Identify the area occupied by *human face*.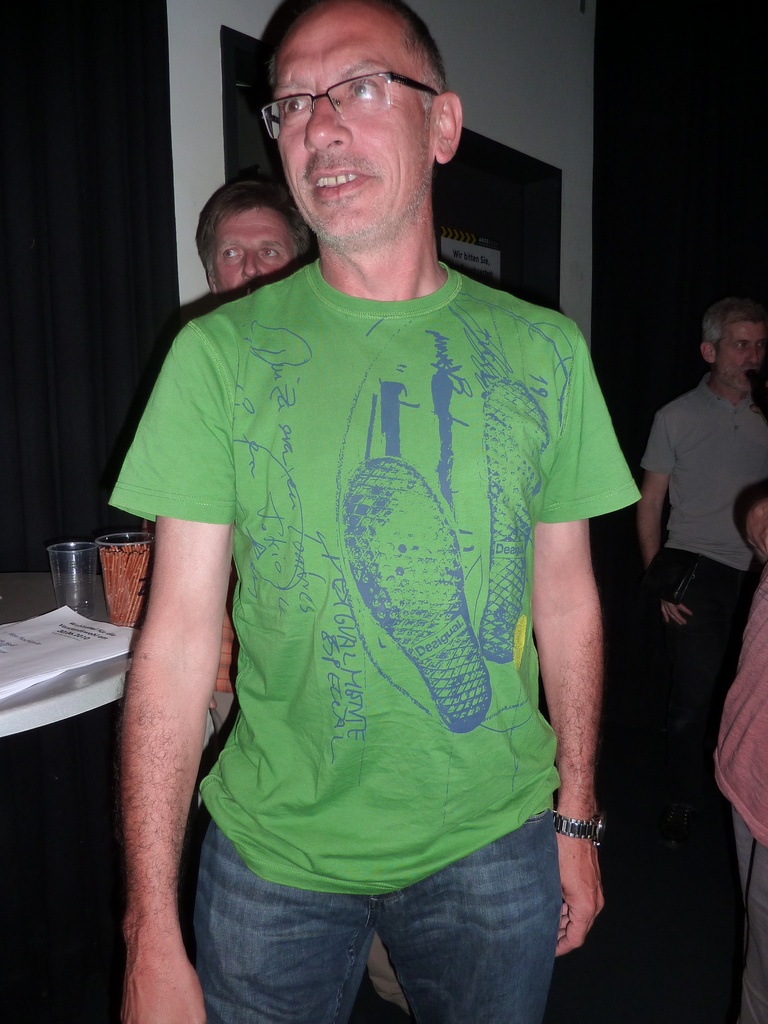
Area: {"left": 275, "top": 3, "right": 435, "bottom": 250}.
